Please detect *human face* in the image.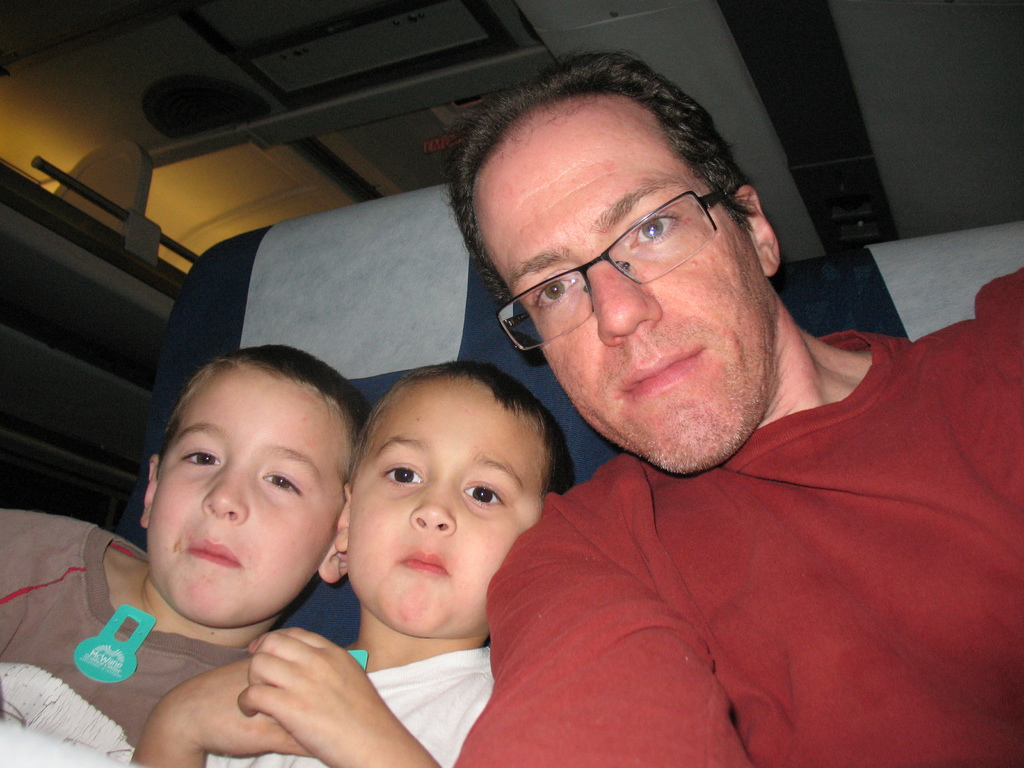
x1=145 y1=359 x2=358 y2=636.
